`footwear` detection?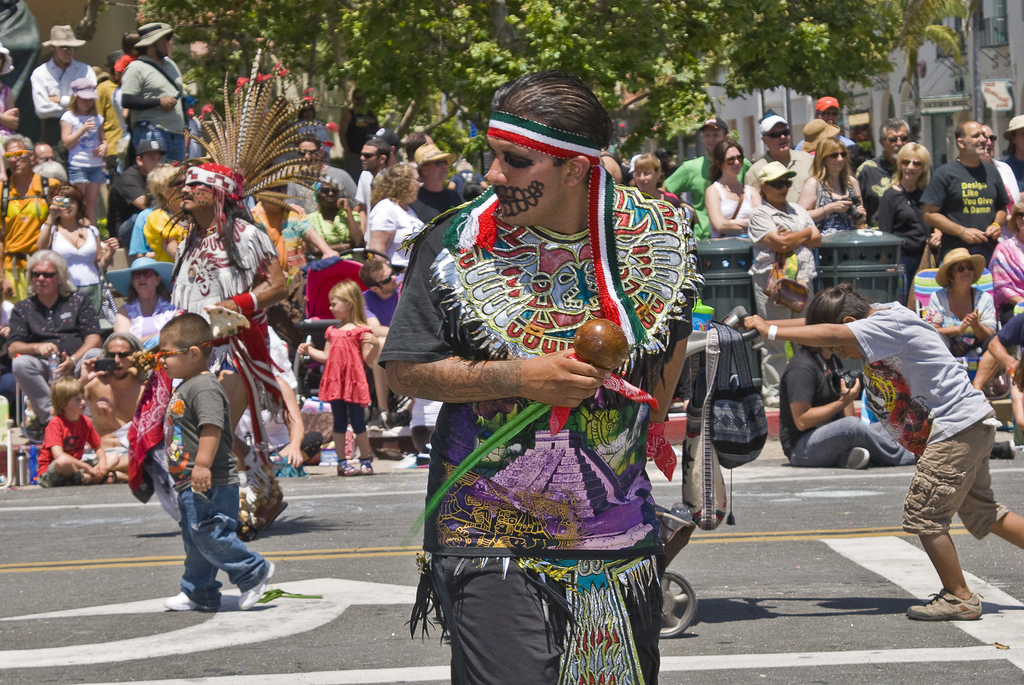
(x1=161, y1=587, x2=223, y2=608)
